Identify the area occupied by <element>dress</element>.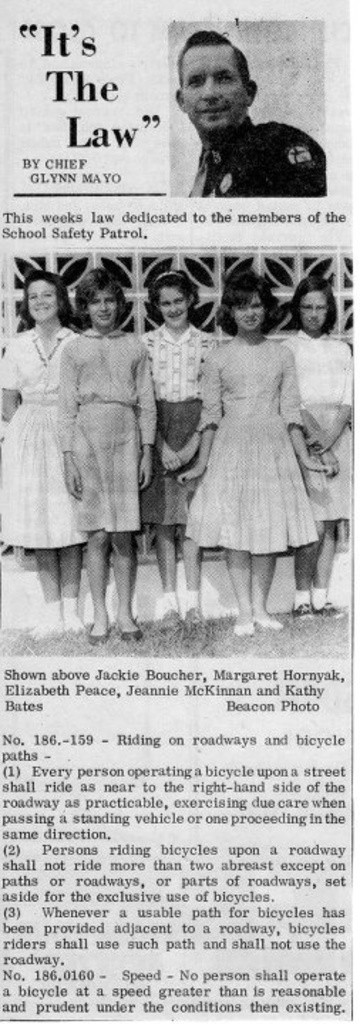
Area: 181:331:313:555.
